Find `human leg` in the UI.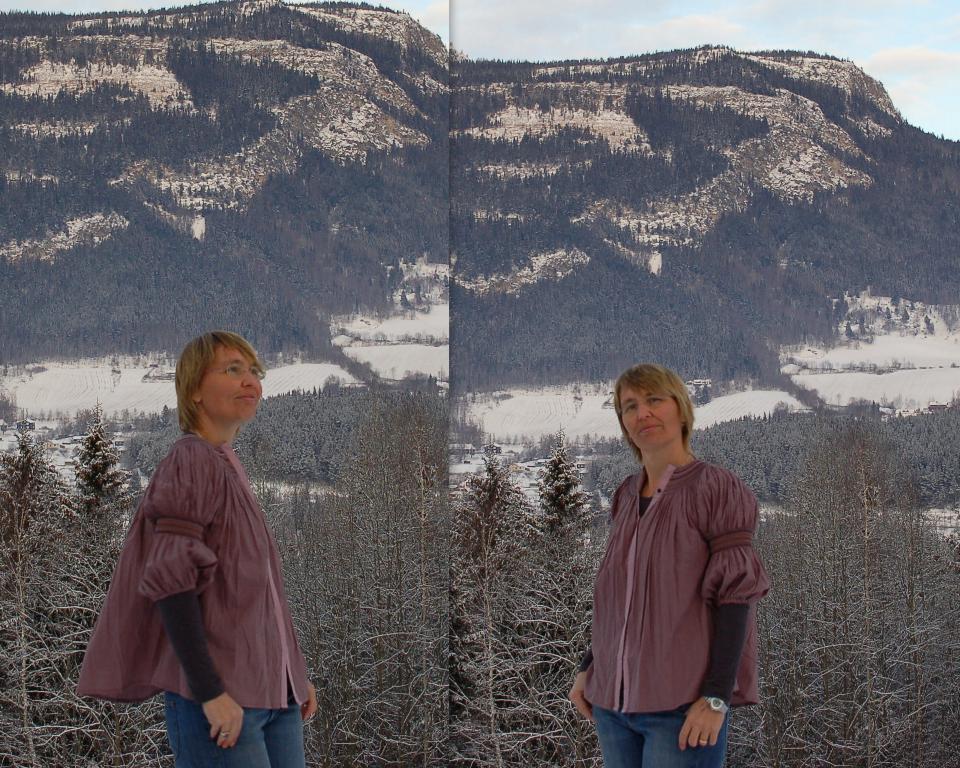
UI element at 170:688:273:767.
